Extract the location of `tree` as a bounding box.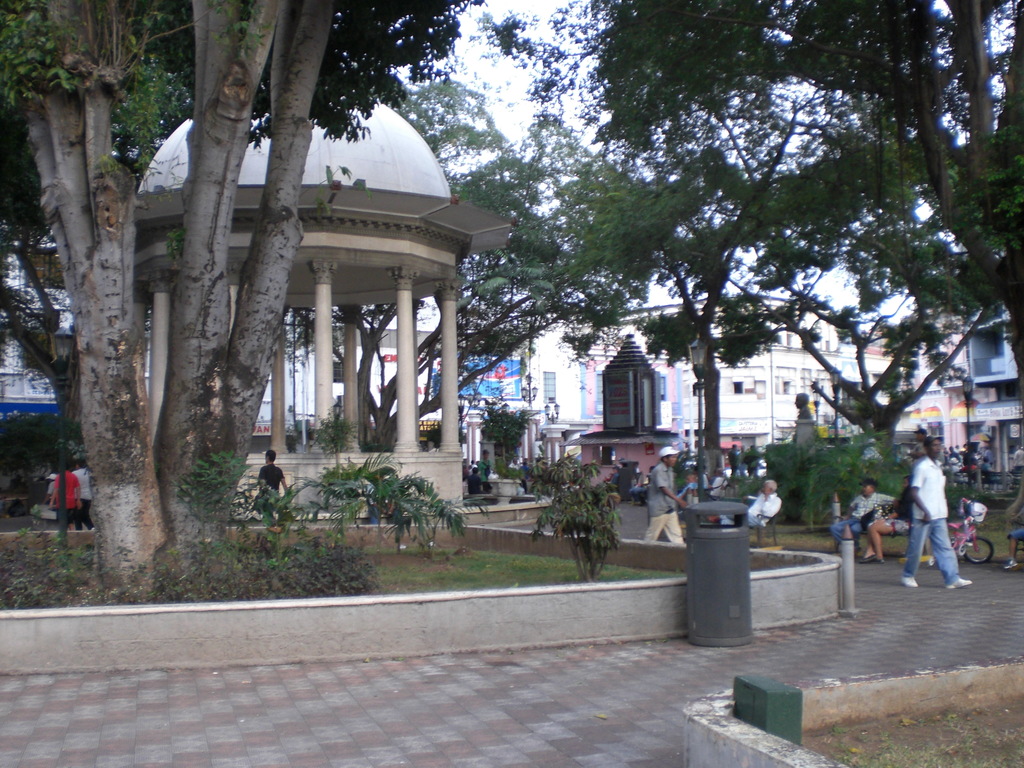
select_region(676, 130, 998, 467).
